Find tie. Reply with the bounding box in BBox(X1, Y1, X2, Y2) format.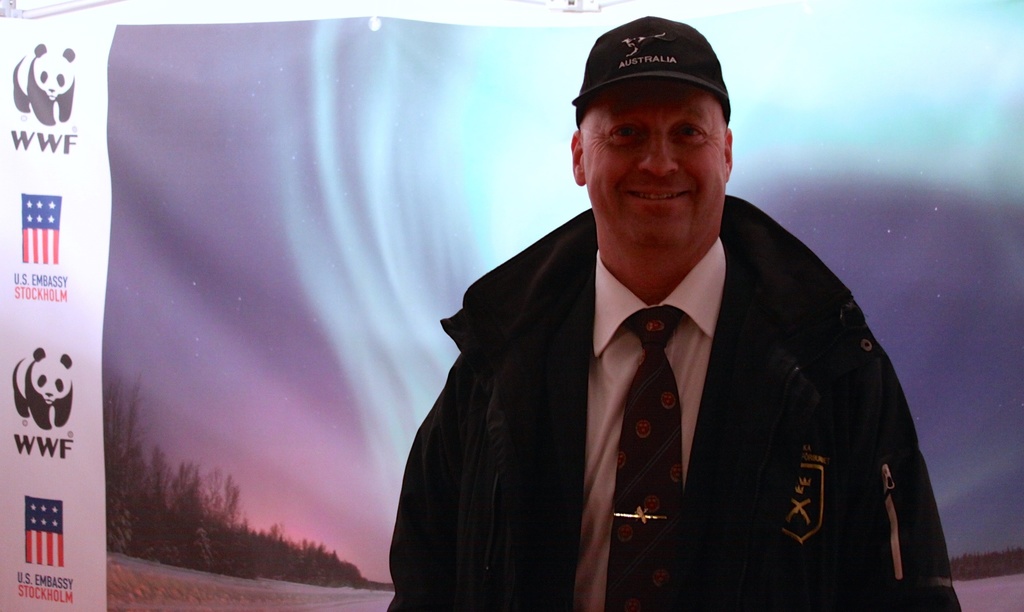
BBox(601, 303, 691, 611).
